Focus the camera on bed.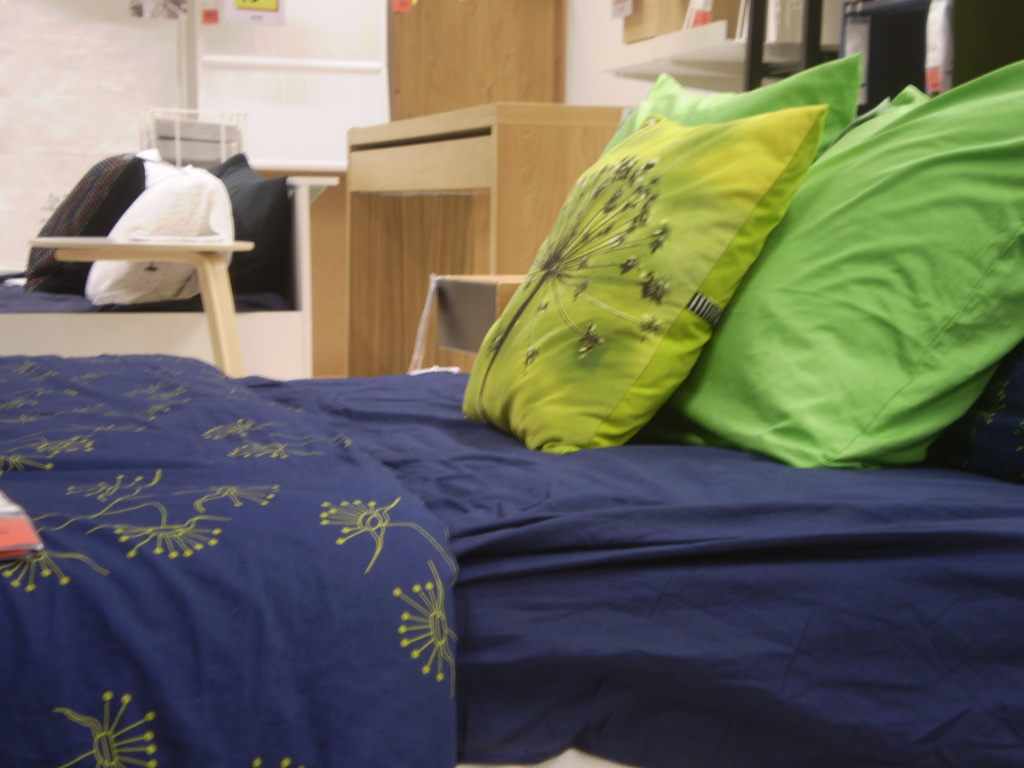
Focus region: detection(0, 68, 1023, 767).
